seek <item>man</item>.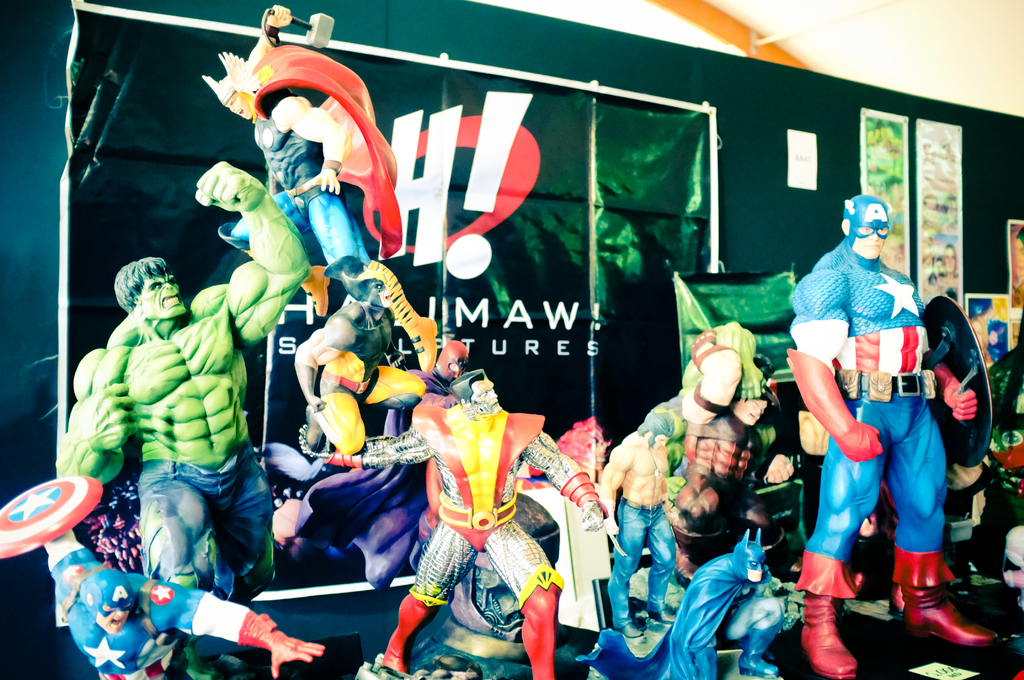
crop(56, 158, 313, 679).
